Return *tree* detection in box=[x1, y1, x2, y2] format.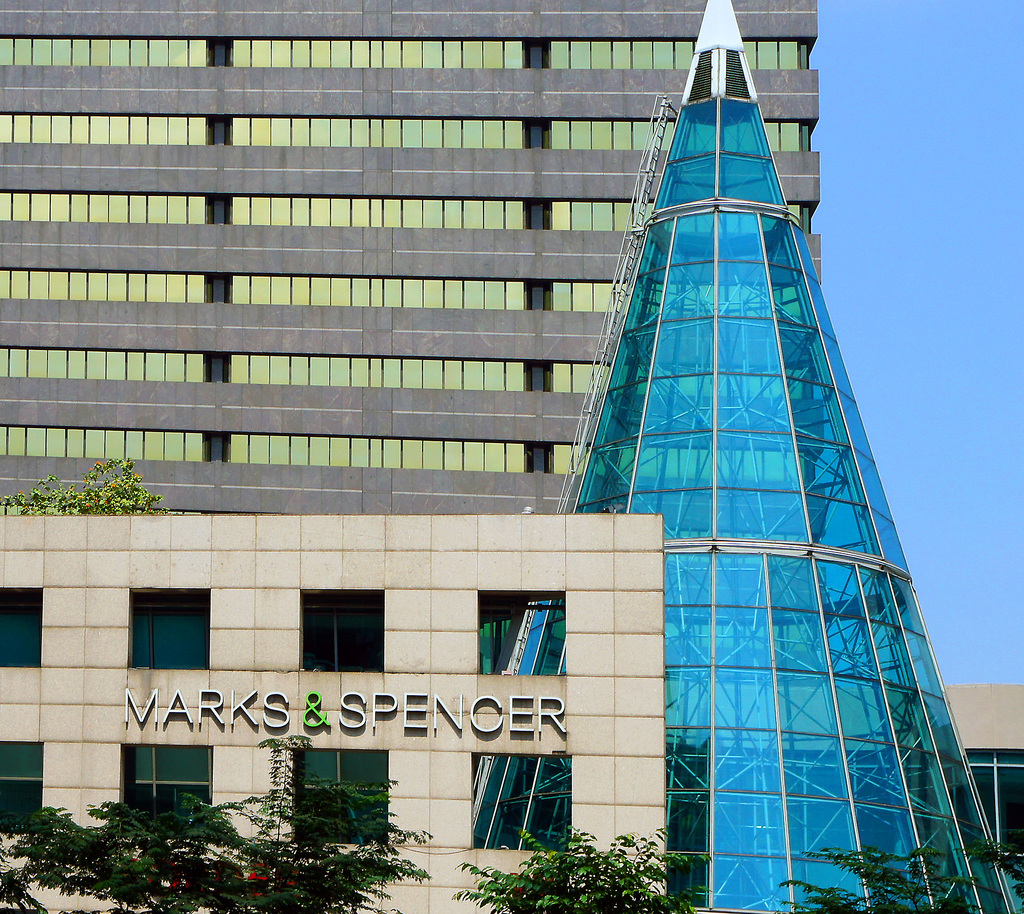
box=[4, 458, 170, 516].
